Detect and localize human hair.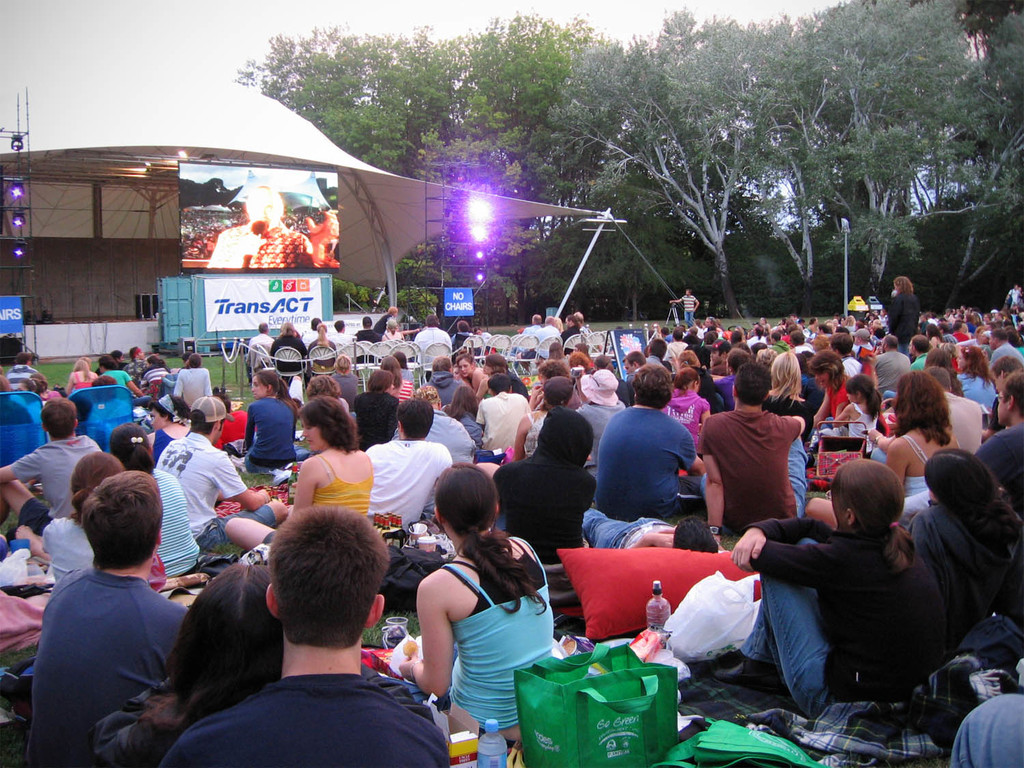
Localized at box(308, 376, 339, 401).
